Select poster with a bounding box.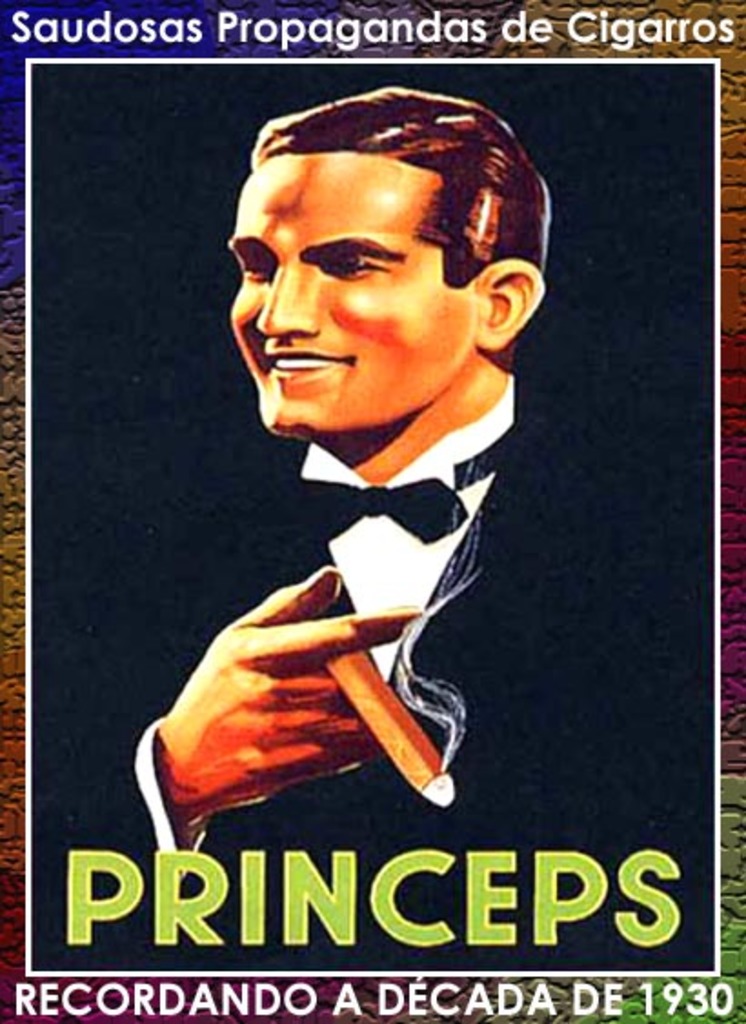
0:0:744:1022.
